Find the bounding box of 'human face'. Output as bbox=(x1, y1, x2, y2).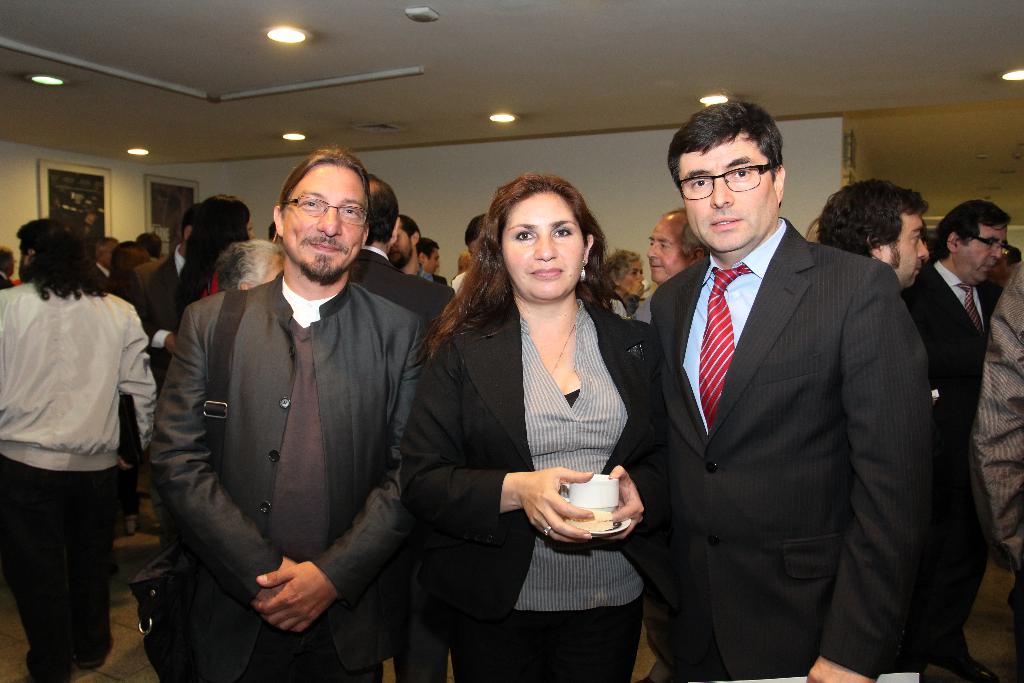
bbox=(638, 207, 680, 283).
